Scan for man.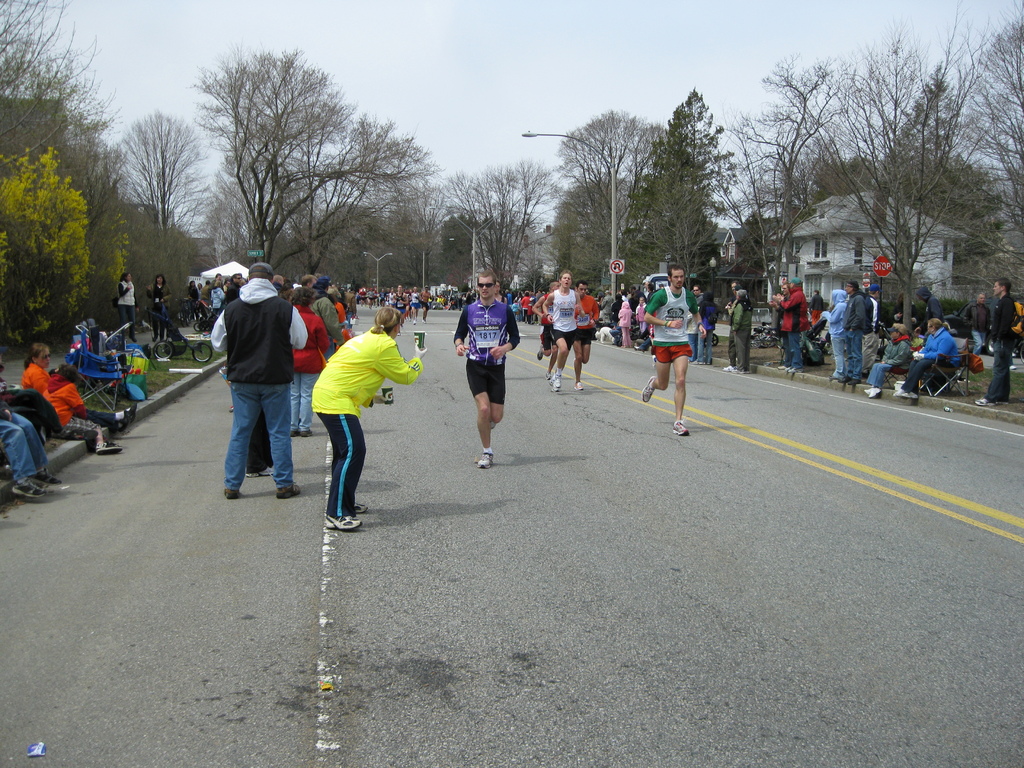
Scan result: {"x1": 975, "y1": 278, "x2": 1022, "y2": 404}.
